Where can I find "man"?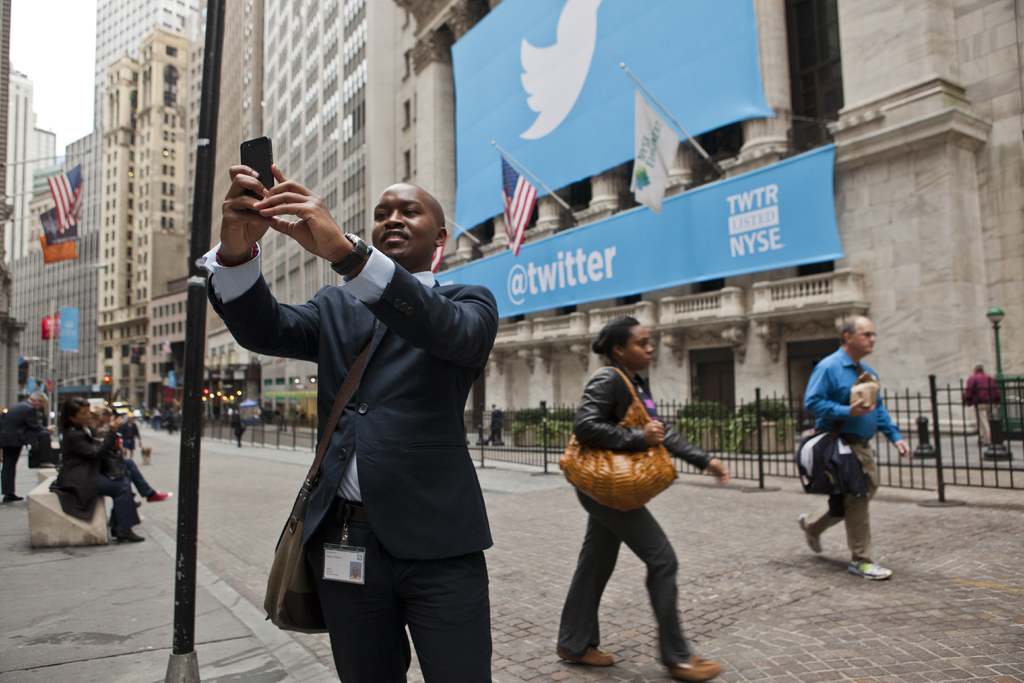
You can find it at box=[0, 386, 61, 504].
